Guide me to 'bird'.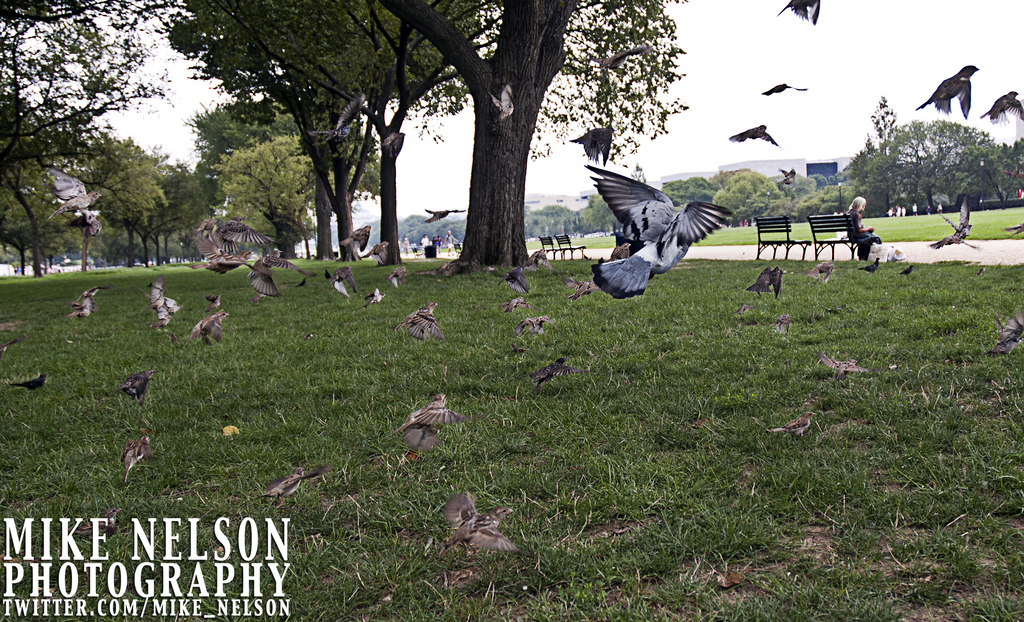
Guidance: (left=1000, top=319, right=1022, bottom=353).
